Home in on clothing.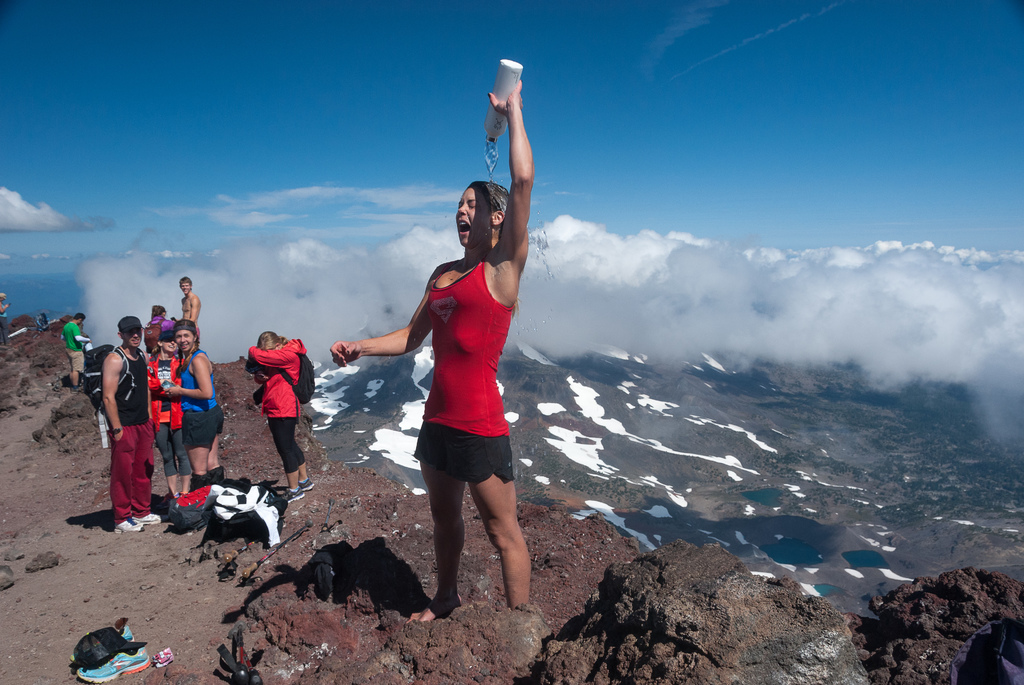
Homed in at 253, 338, 310, 480.
